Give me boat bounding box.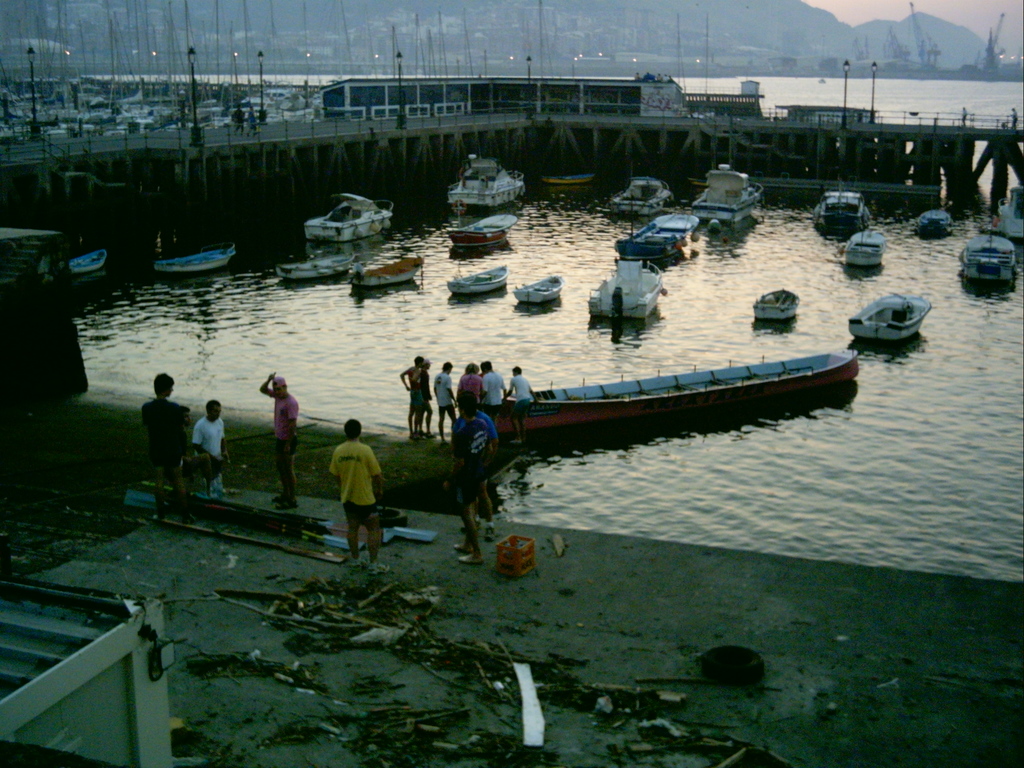
<bbox>479, 345, 861, 436</bbox>.
